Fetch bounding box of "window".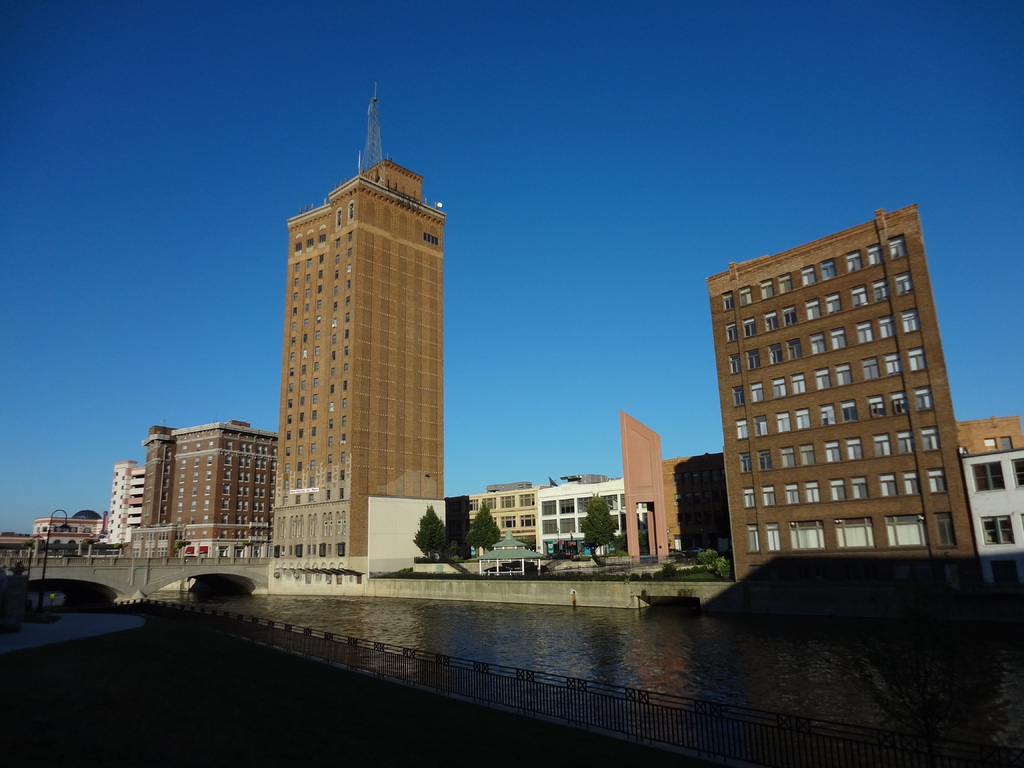
Bbox: select_region(980, 513, 1017, 547).
